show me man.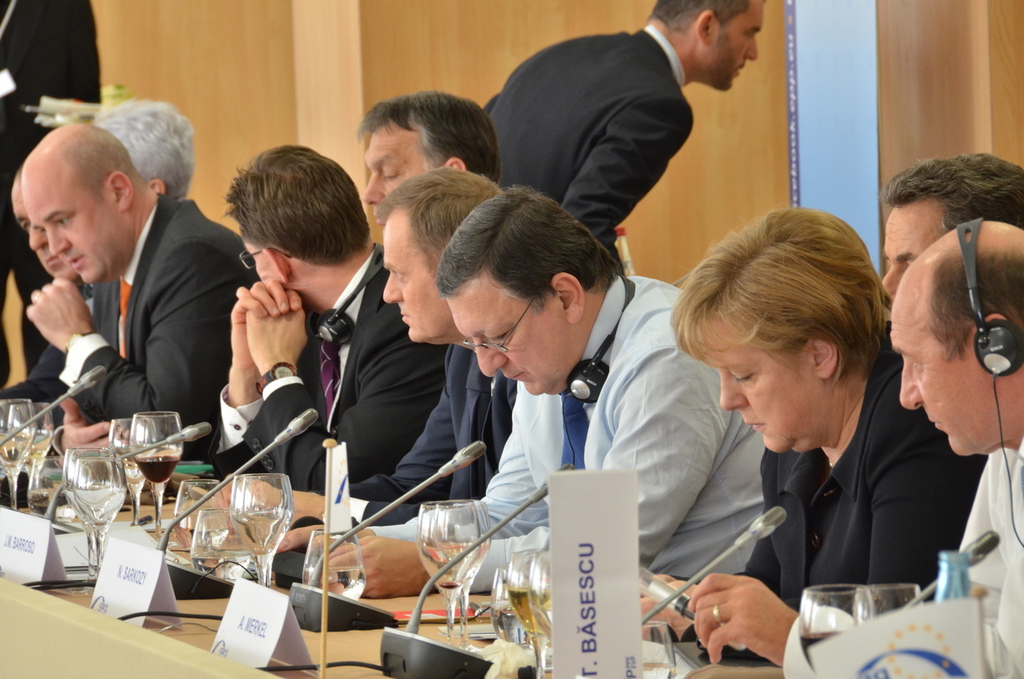
man is here: 287, 185, 795, 600.
